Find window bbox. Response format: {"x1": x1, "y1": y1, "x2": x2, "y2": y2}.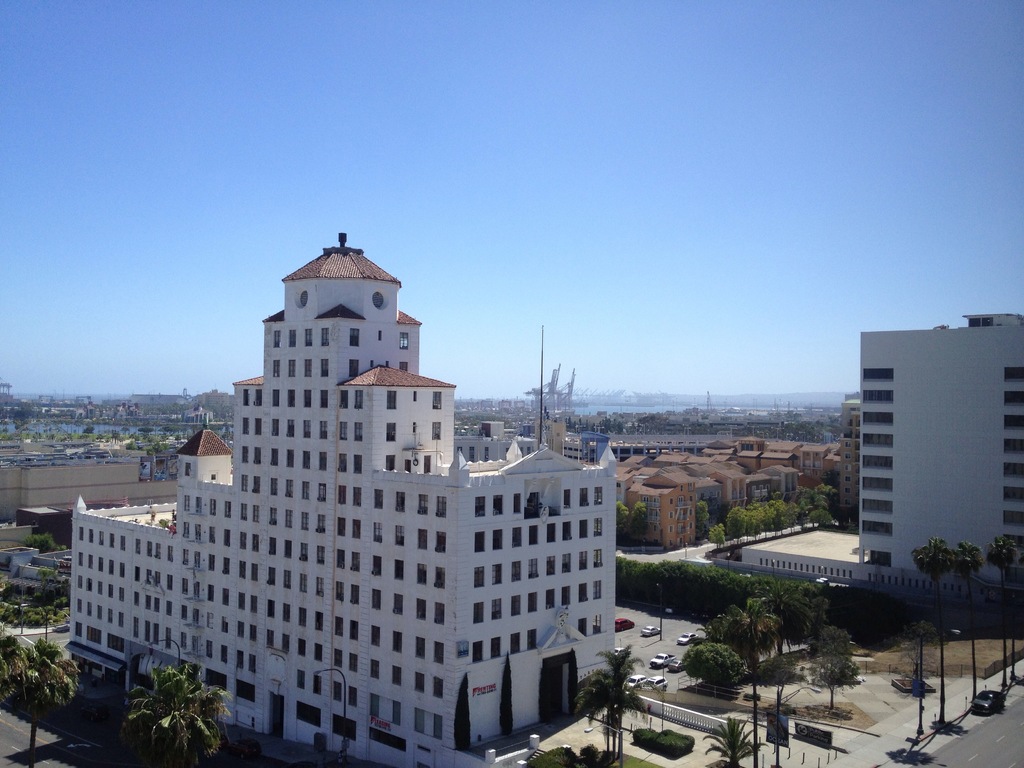
{"x1": 251, "y1": 595, "x2": 259, "y2": 613}.
